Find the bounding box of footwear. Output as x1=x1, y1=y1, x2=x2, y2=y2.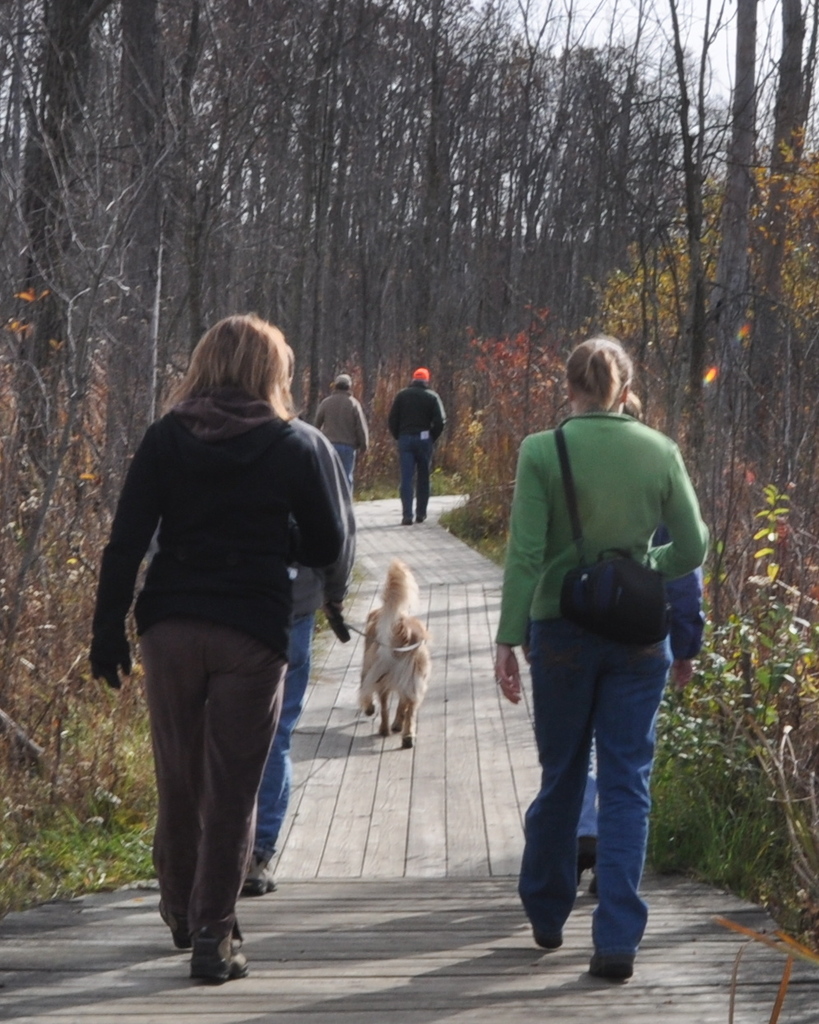
x1=158, y1=901, x2=189, y2=953.
